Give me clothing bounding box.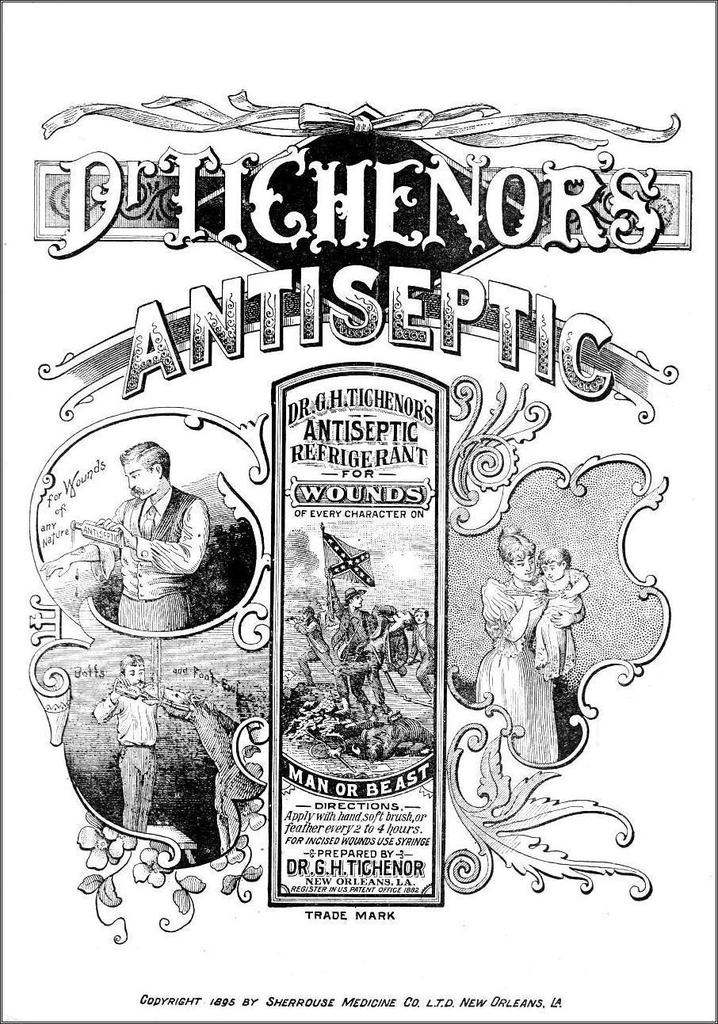
Rect(537, 561, 582, 676).
